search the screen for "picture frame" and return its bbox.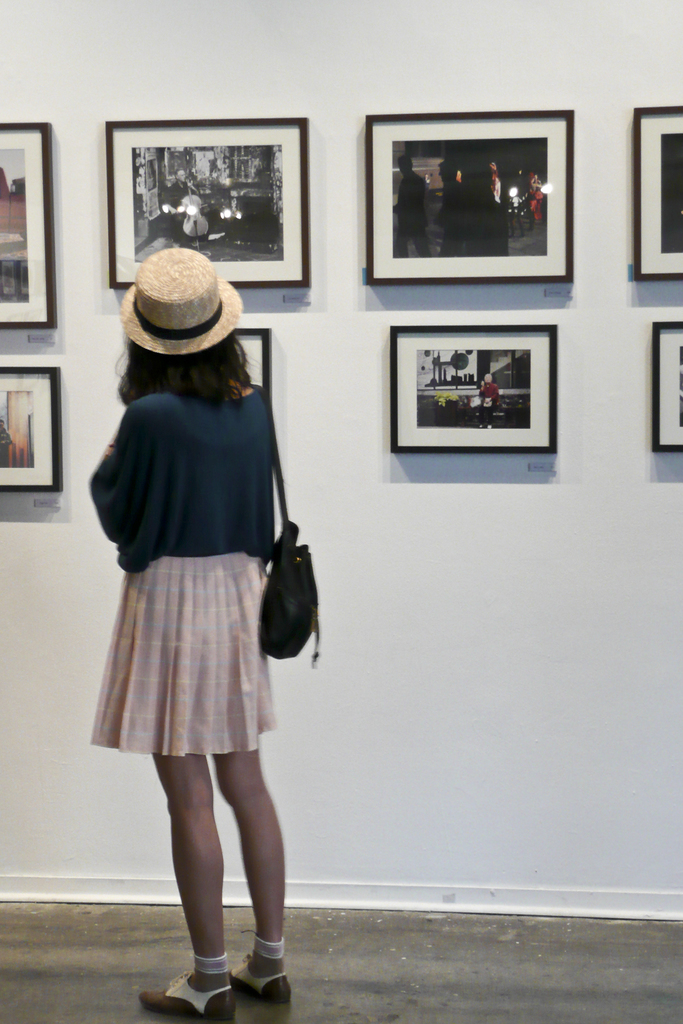
Found: Rect(229, 330, 271, 394).
